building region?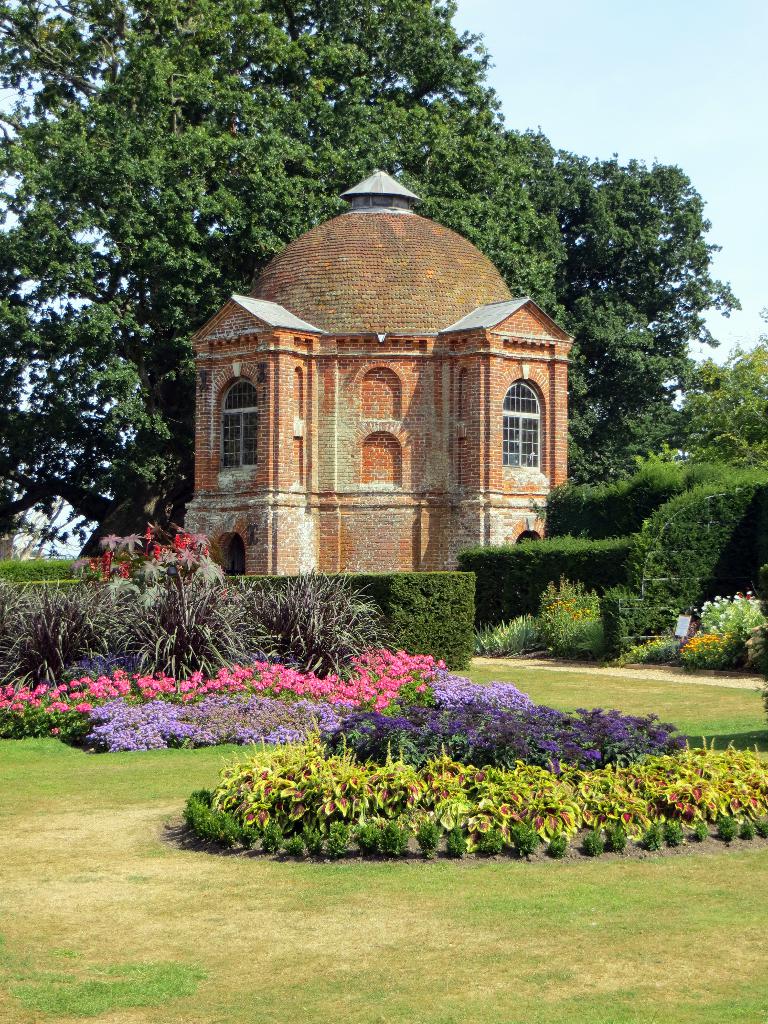
region(179, 190, 585, 595)
